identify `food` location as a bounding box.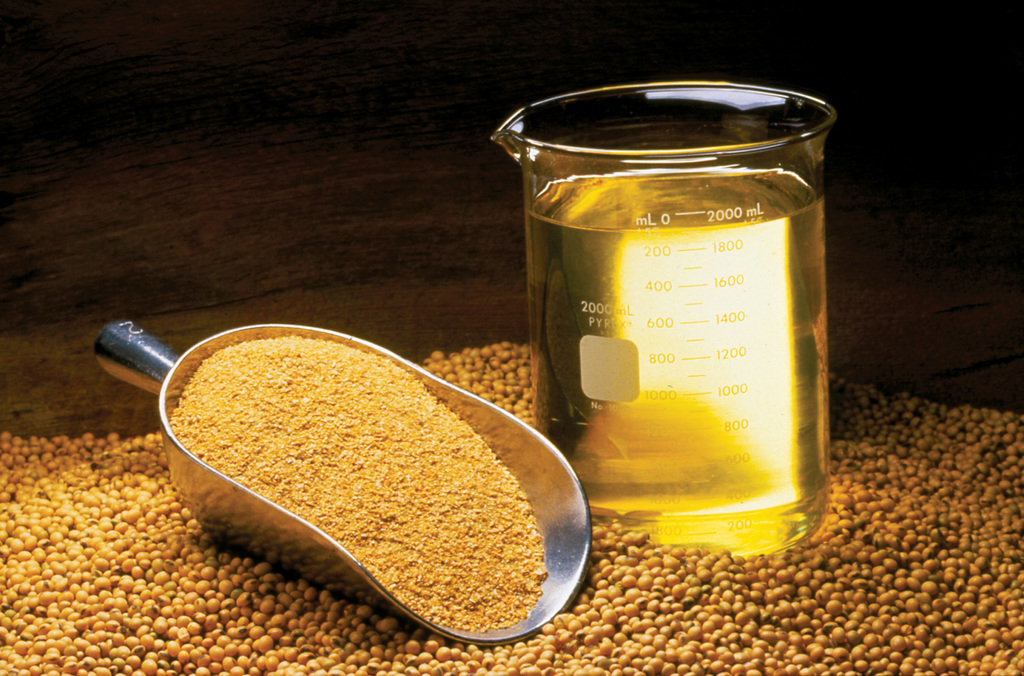
[x1=0, y1=335, x2=1023, y2=675].
